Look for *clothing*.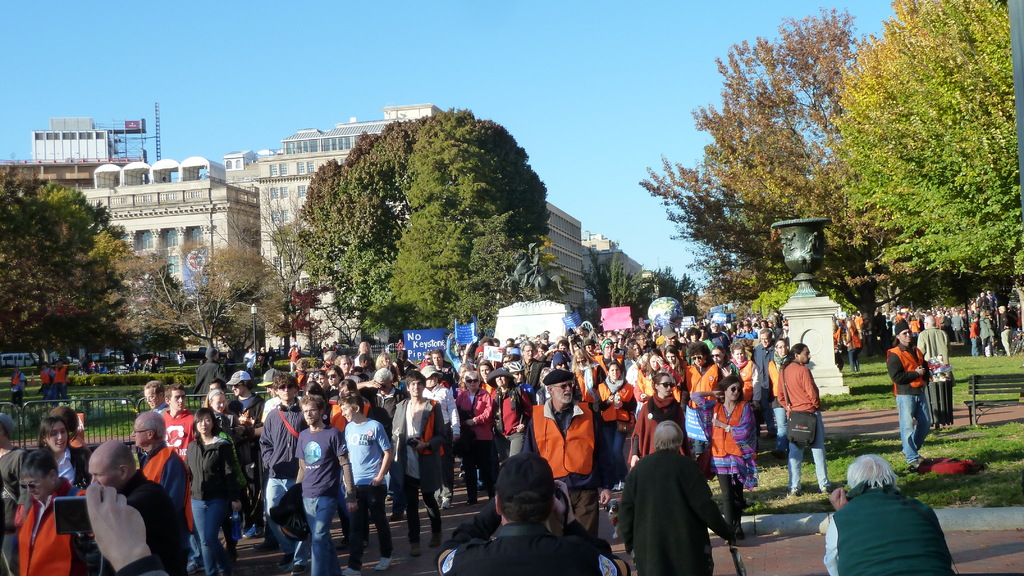
Found: x1=685, y1=363, x2=721, y2=444.
